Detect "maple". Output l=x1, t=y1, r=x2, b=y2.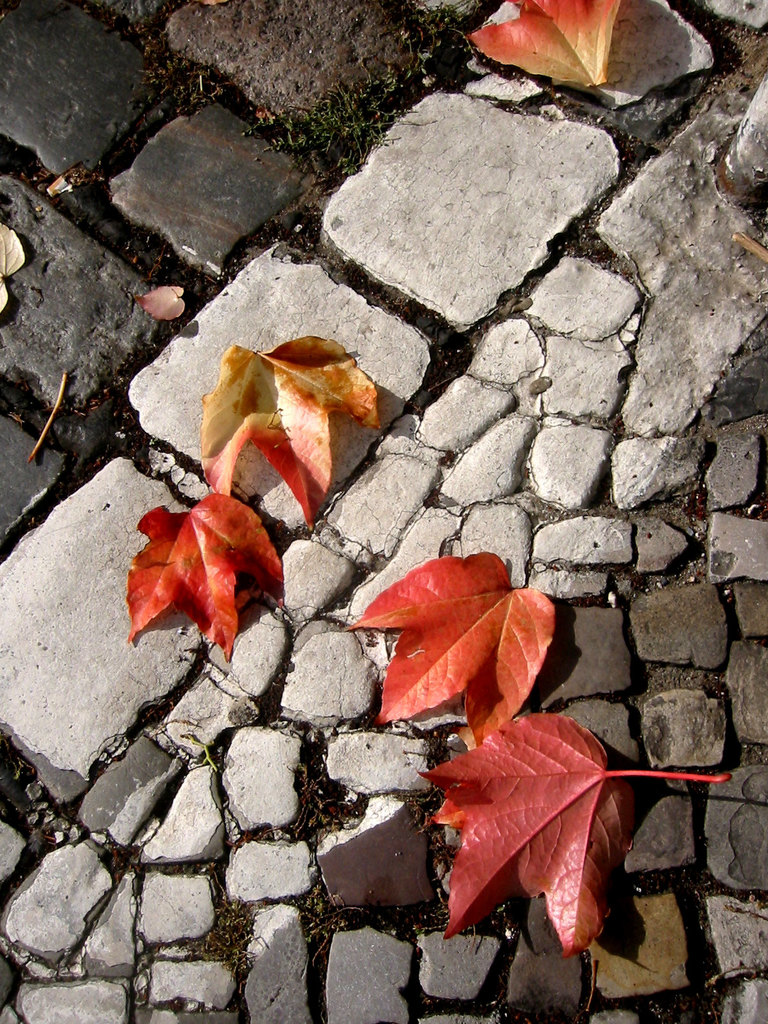
l=469, t=3, r=669, b=94.
